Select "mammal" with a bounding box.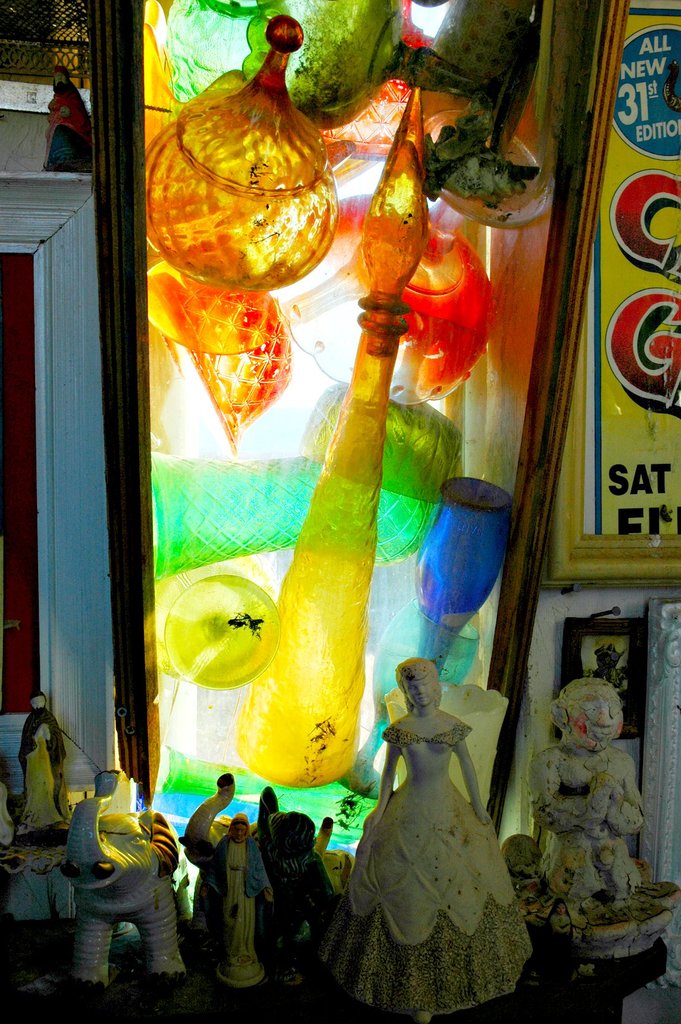
left=309, top=657, right=542, bottom=991.
